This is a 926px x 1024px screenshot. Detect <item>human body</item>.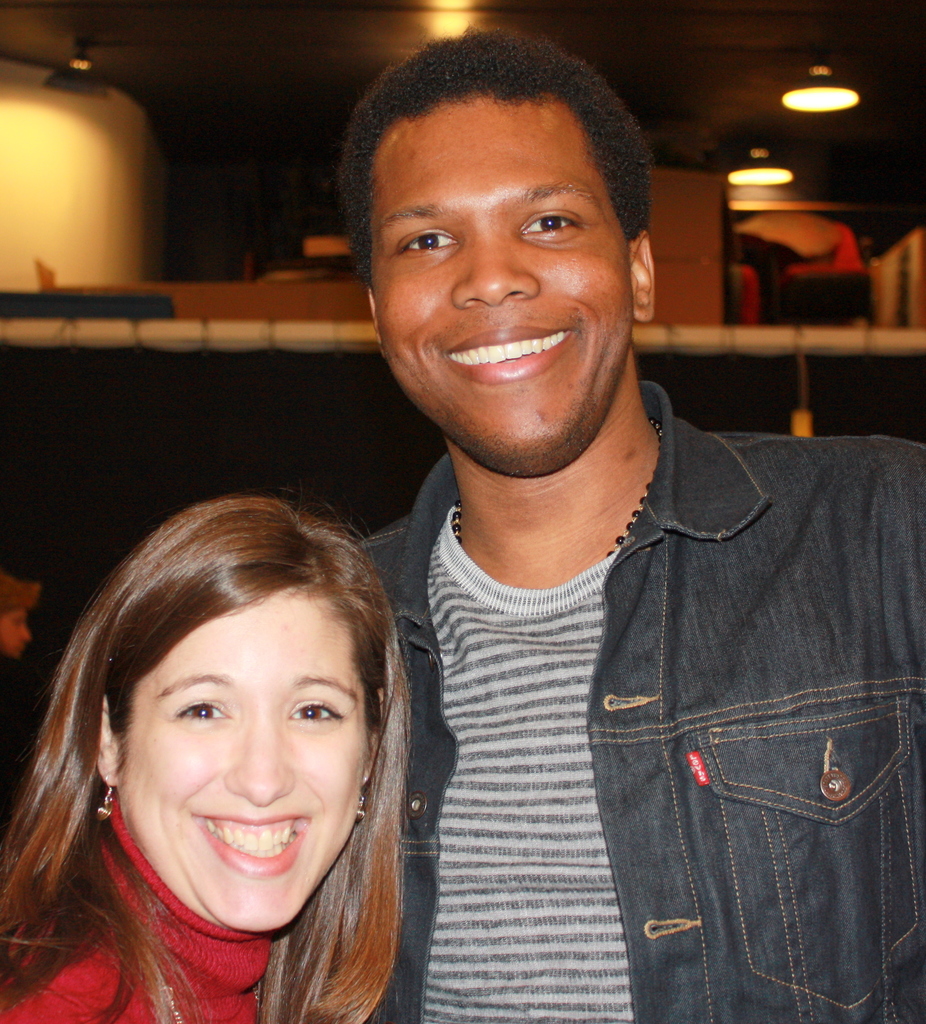
285, 116, 894, 1019.
